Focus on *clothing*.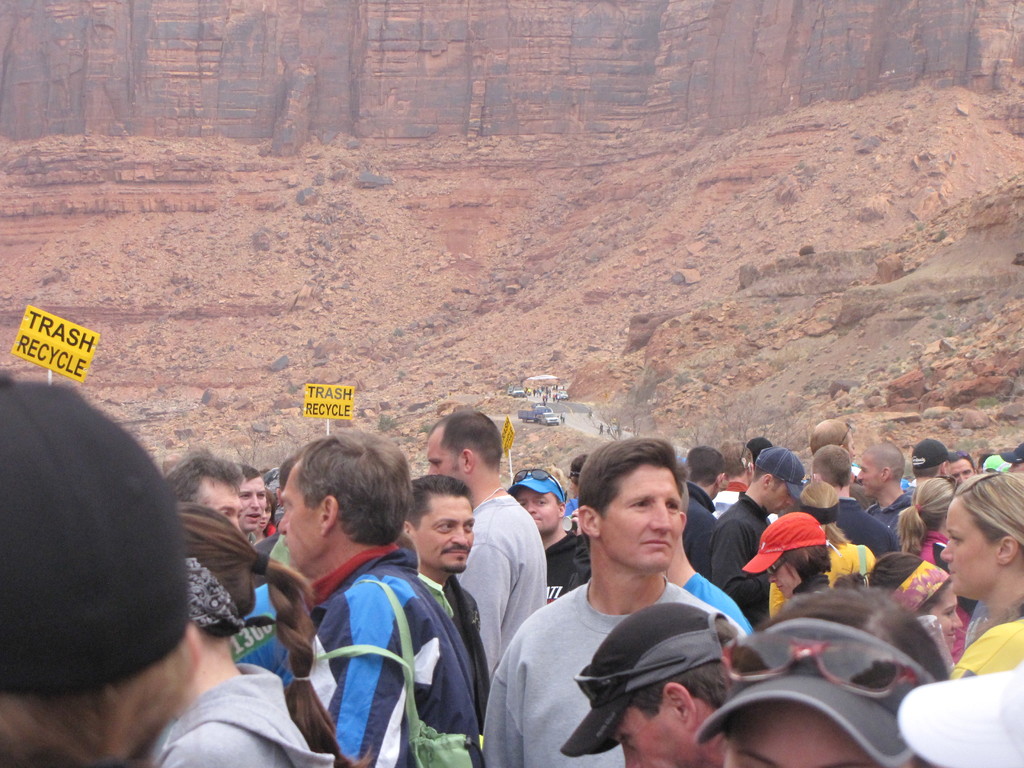
Focused at bbox=(836, 495, 898, 563).
